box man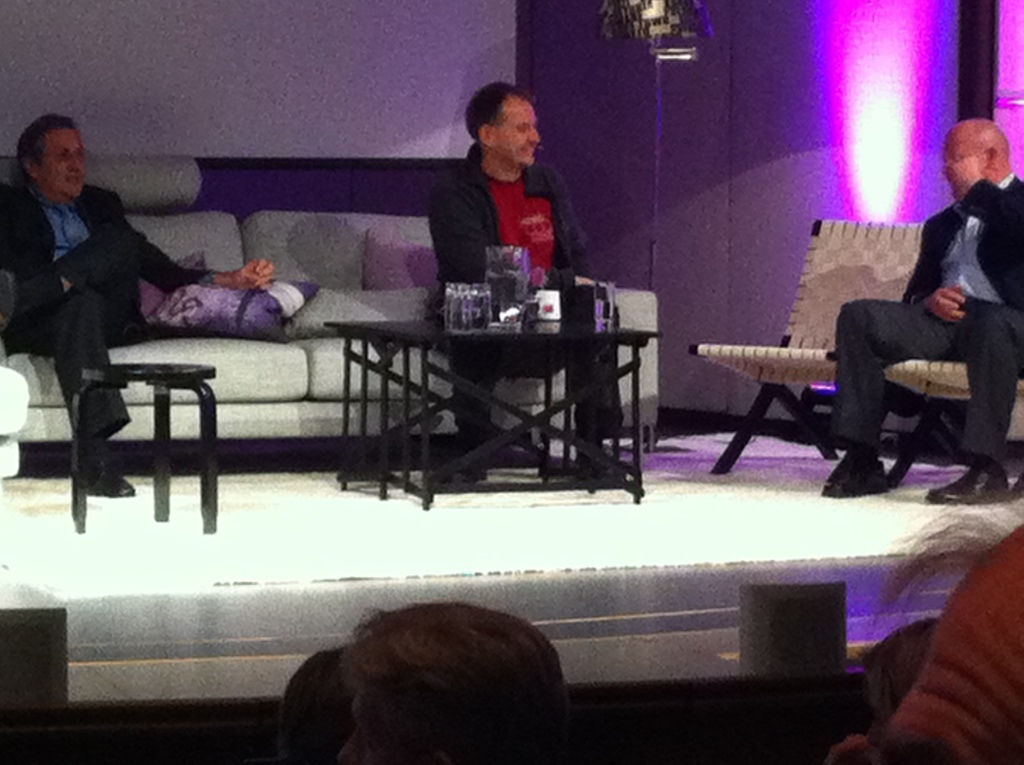
(430, 79, 638, 488)
